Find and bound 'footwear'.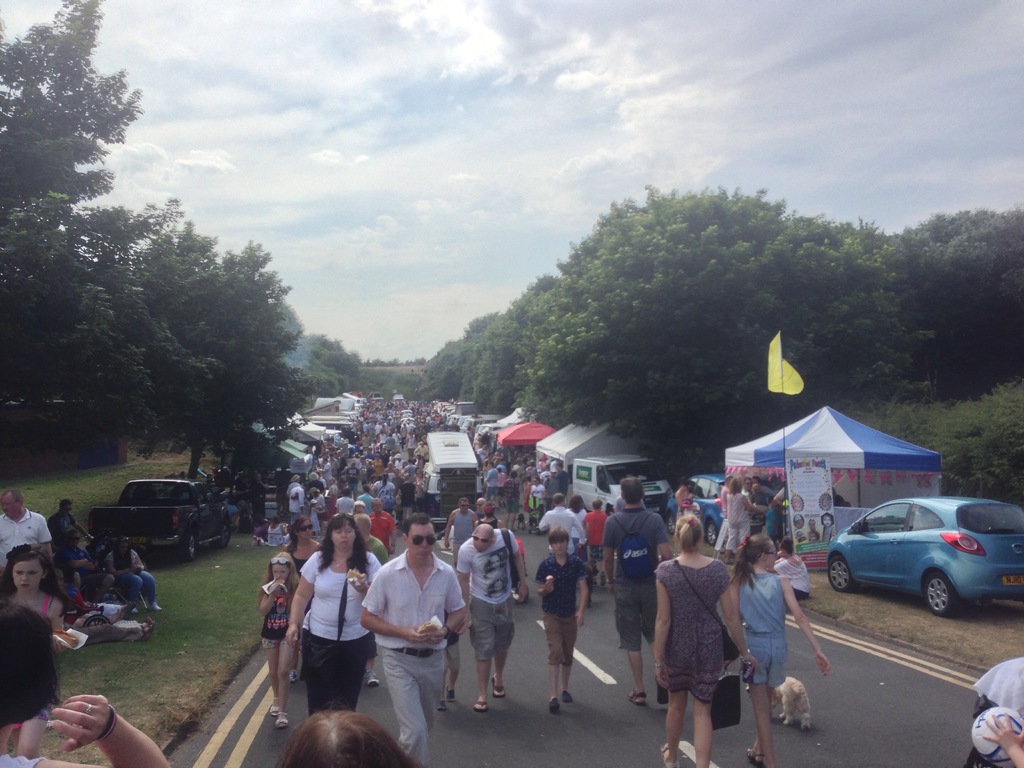
Bound: x1=547, y1=696, x2=561, y2=714.
